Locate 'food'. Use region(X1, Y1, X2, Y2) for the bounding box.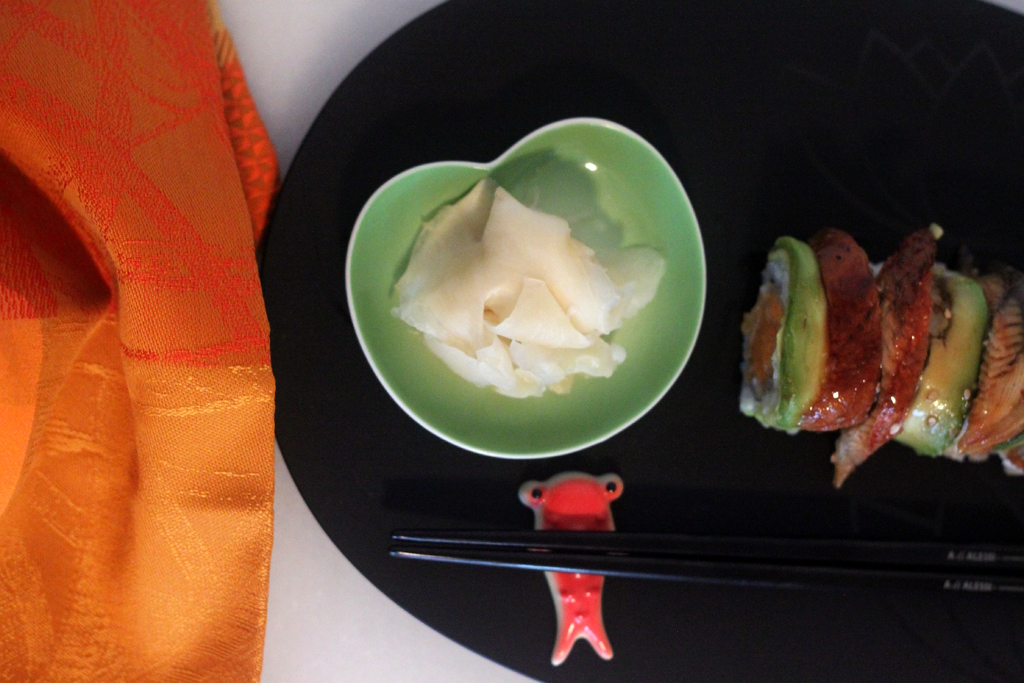
region(991, 257, 1023, 477).
